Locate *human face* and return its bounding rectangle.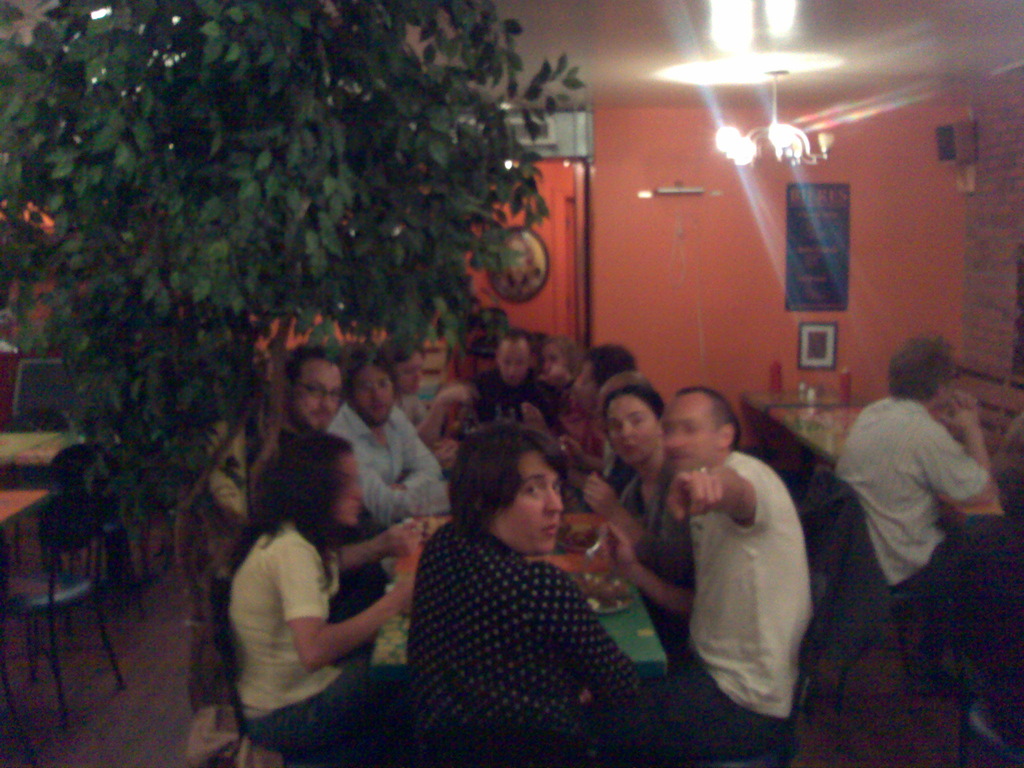
(491,337,525,383).
